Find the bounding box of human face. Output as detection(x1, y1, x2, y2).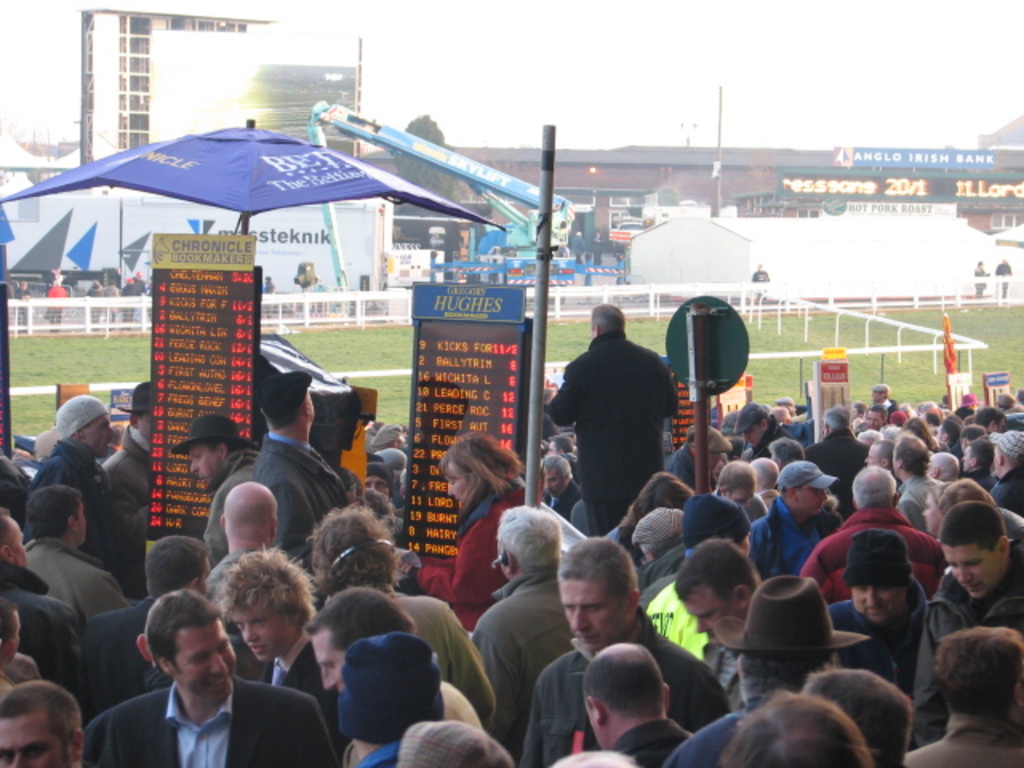
detection(237, 603, 290, 662).
